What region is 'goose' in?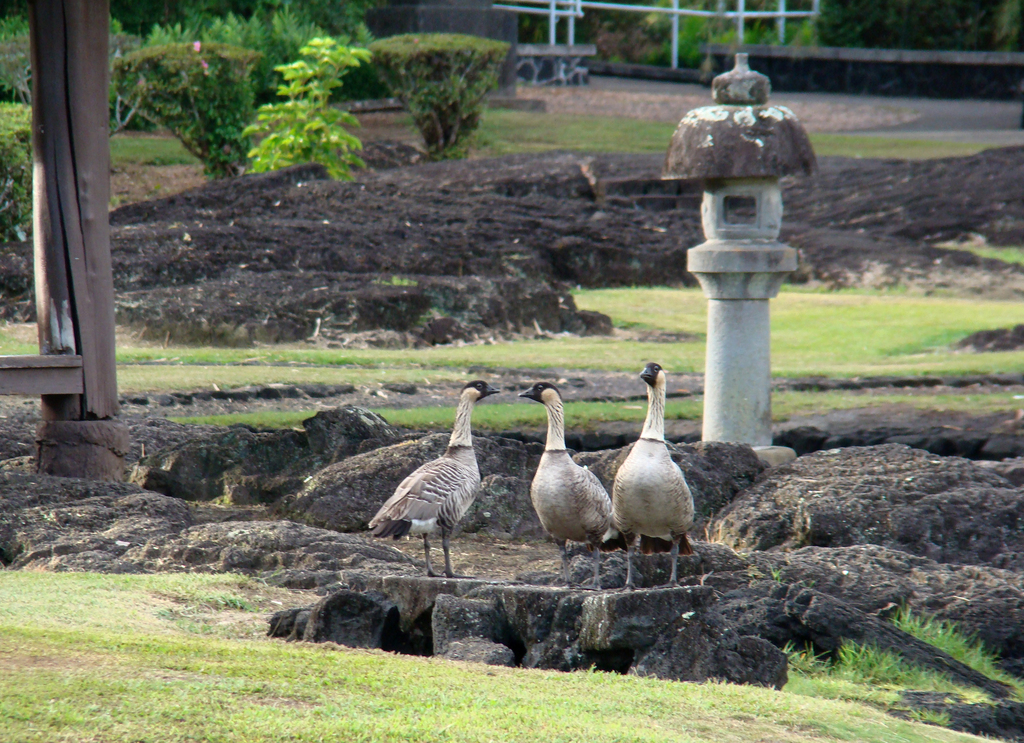
pyautogui.locateOnScreen(363, 379, 500, 580).
